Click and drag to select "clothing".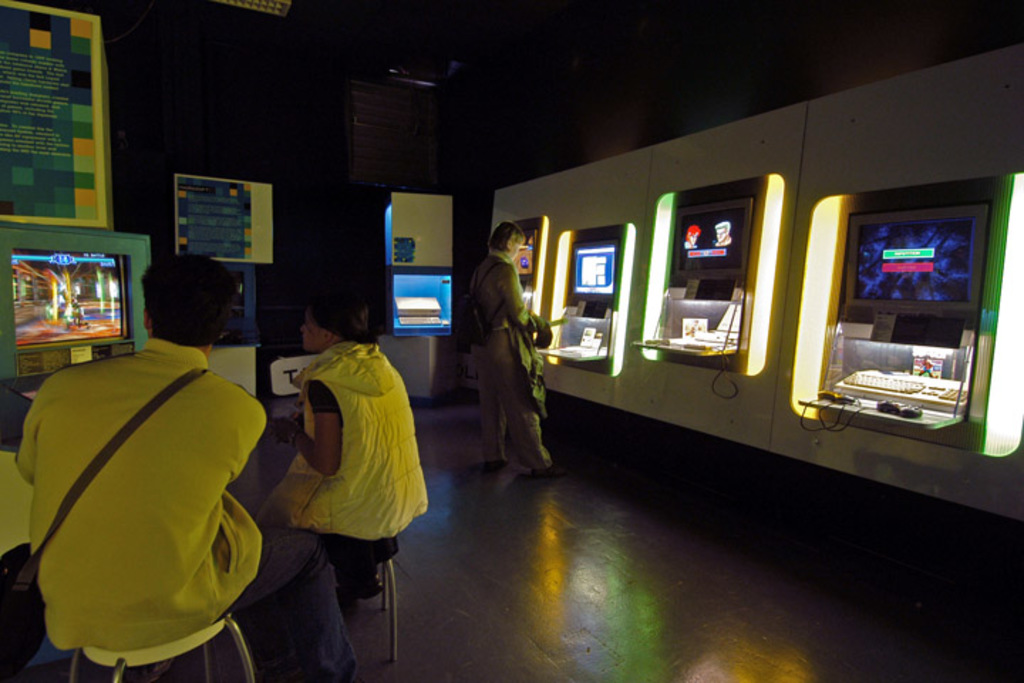
Selection: l=21, t=333, r=265, b=660.
